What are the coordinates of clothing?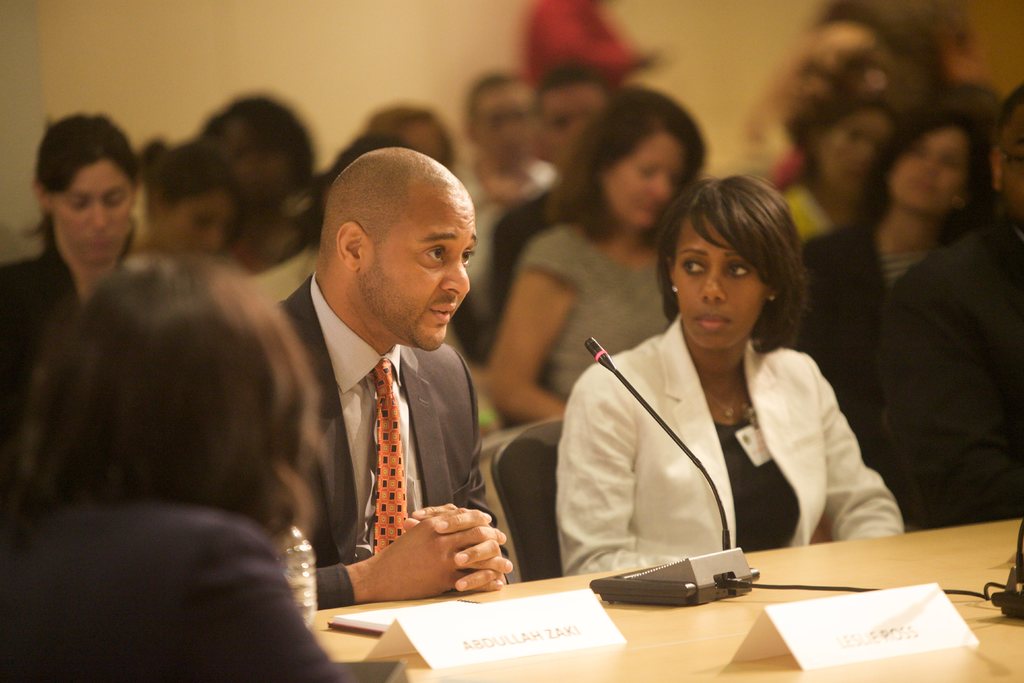
0/232/147/456.
